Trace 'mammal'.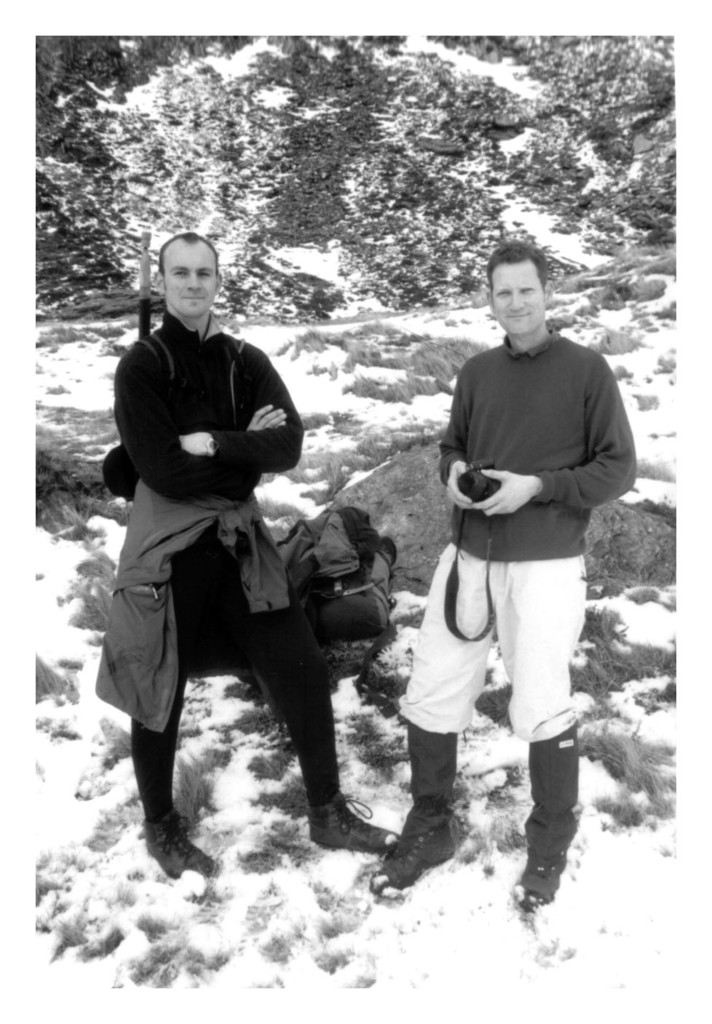
Traced to (95, 350, 397, 829).
